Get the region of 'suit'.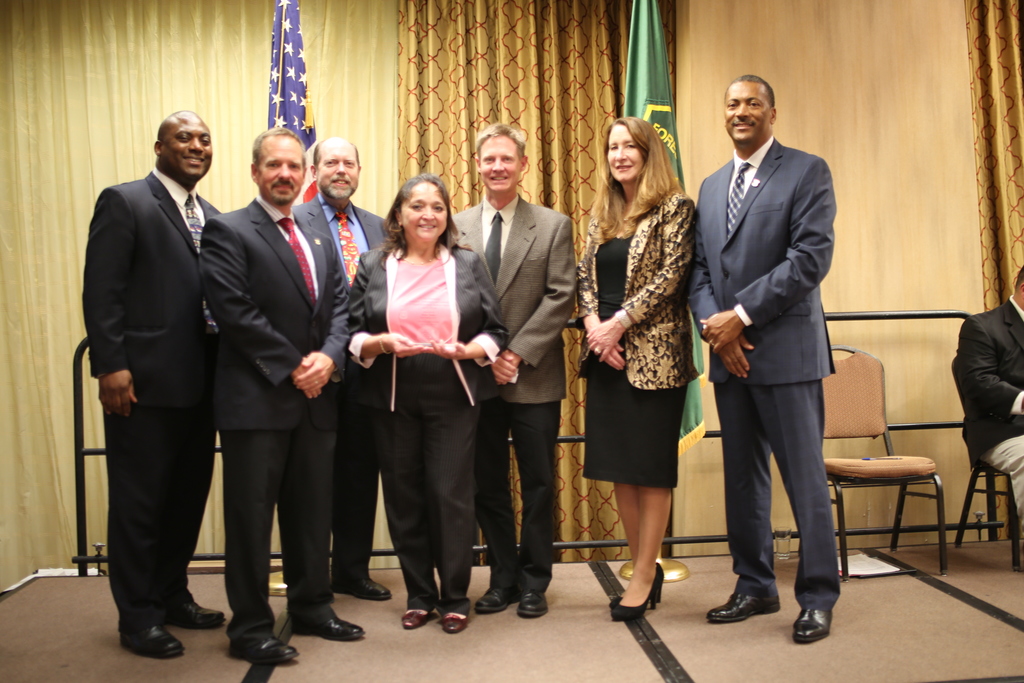
[left=77, top=165, right=226, bottom=633].
